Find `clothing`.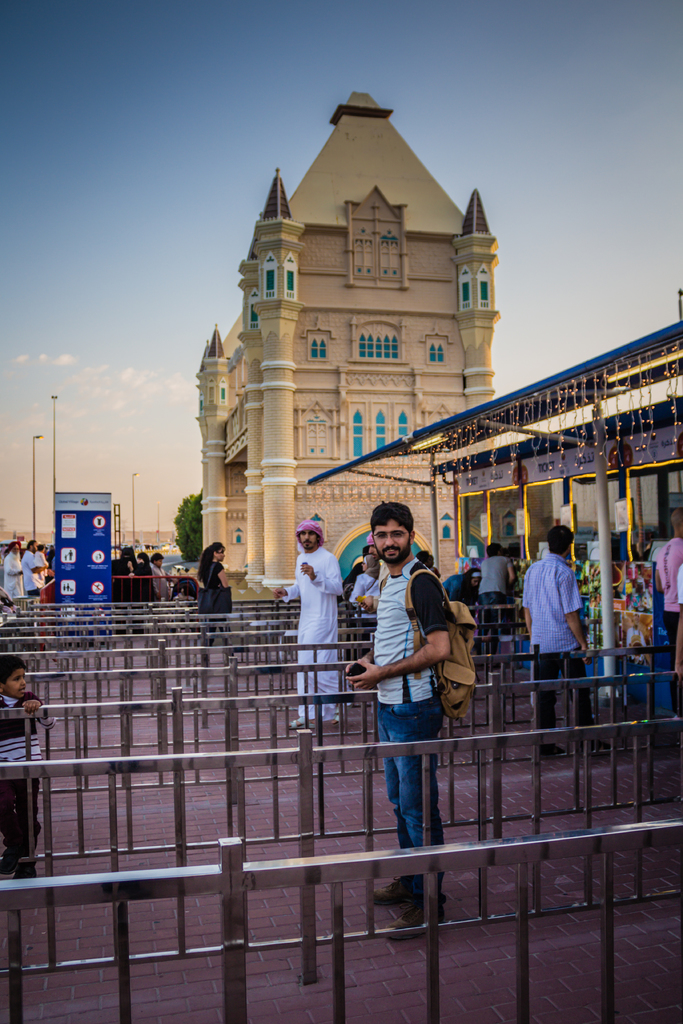
BBox(21, 552, 43, 599).
